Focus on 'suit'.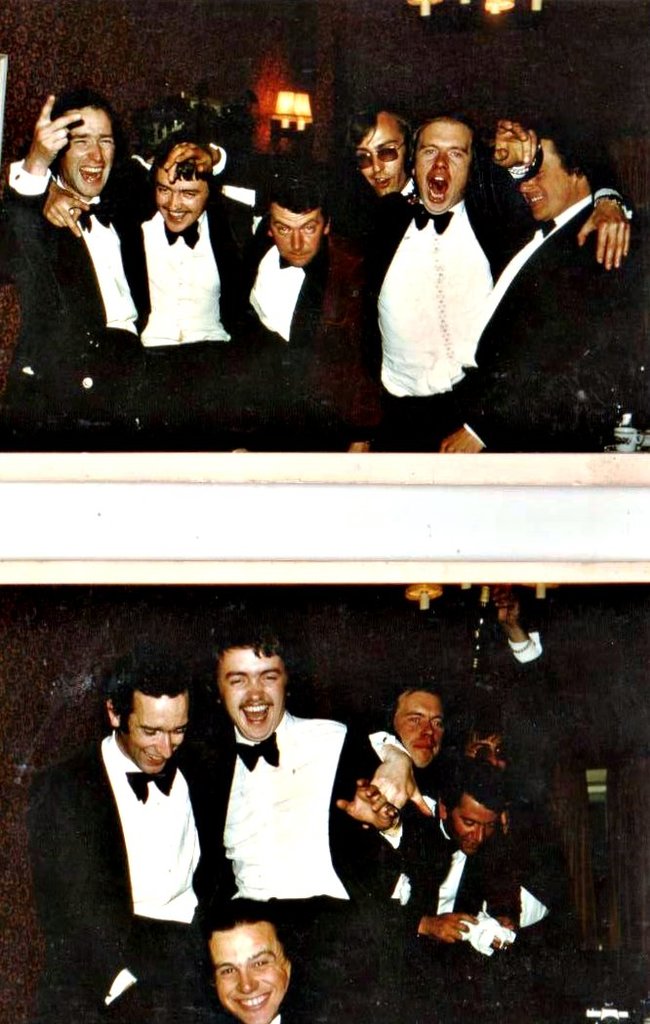
Focused at bbox=(0, 150, 142, 453).
